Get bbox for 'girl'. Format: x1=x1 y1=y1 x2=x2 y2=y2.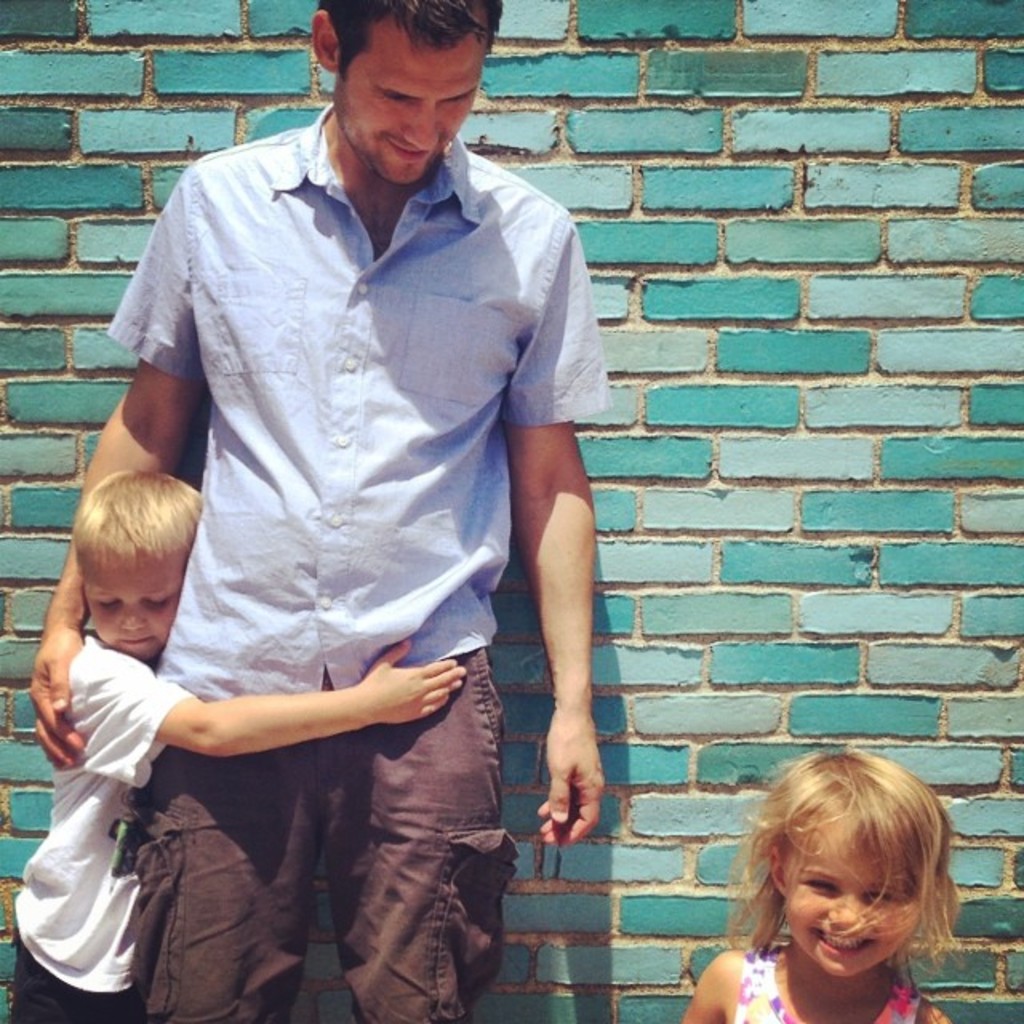
x1=682 y1=750 x2=962 y2=1022.
